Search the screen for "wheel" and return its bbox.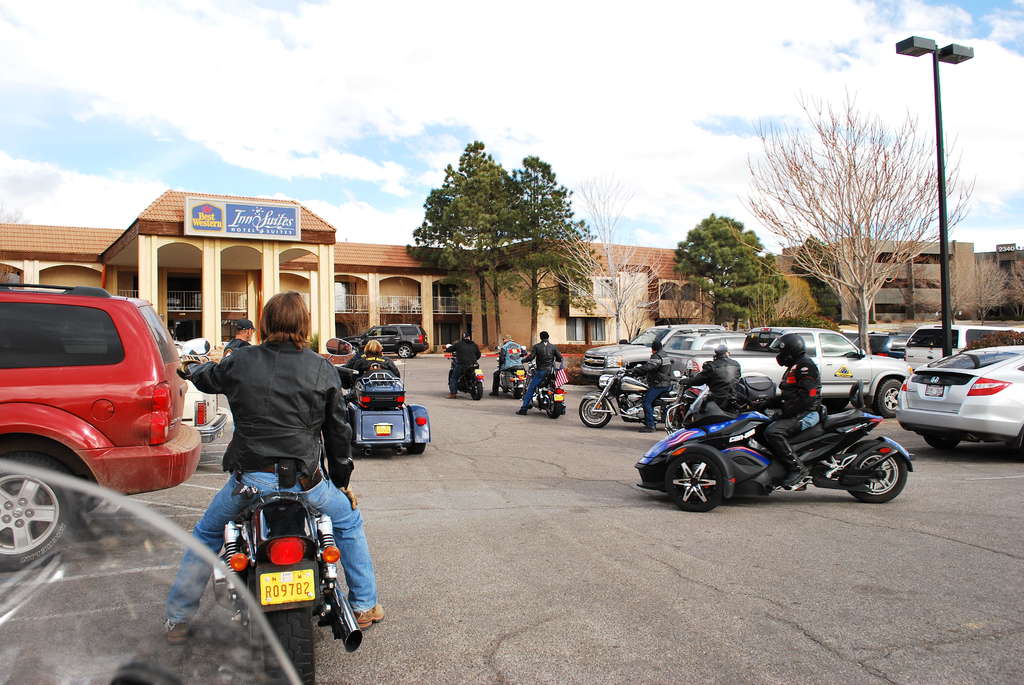
Found: {"left": 925, "top": 438, "right": 956, "bottom": 452}.
